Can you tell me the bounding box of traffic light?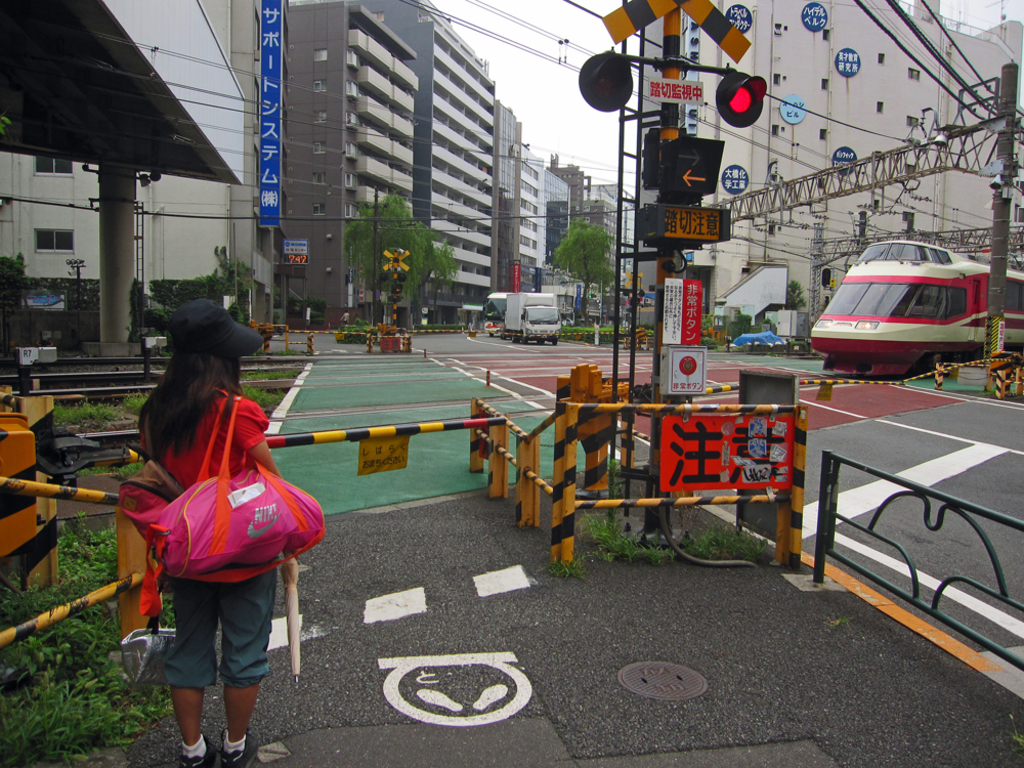
[714, 70, 769, 127].
